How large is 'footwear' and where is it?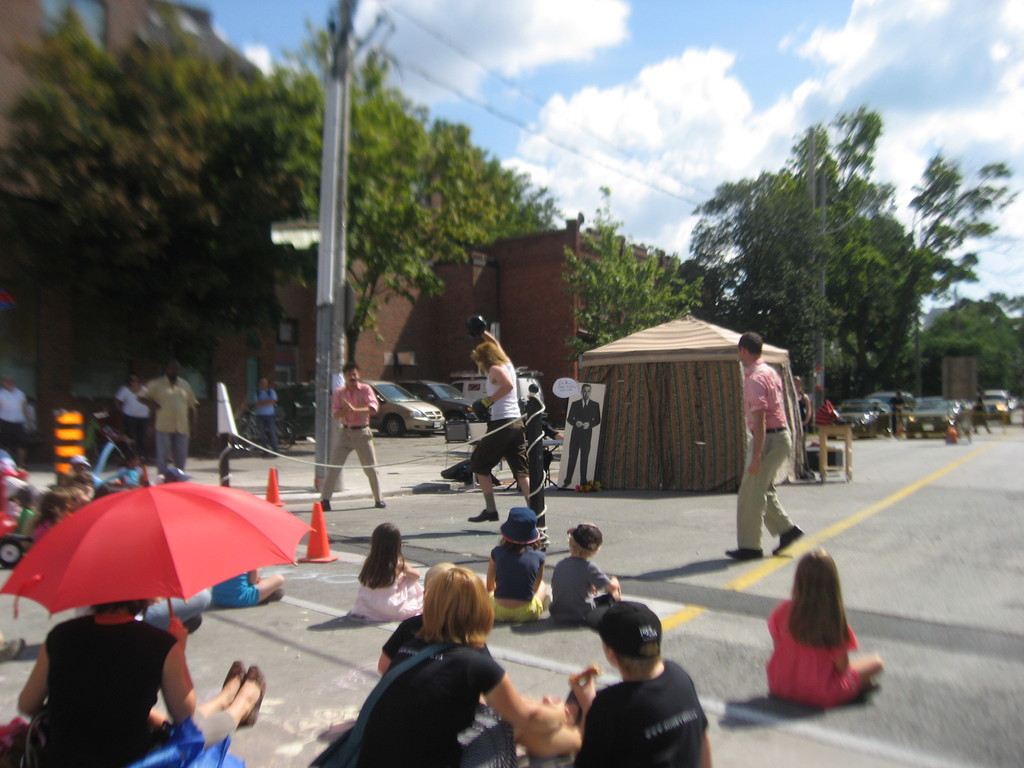
Bounding box: box(561, 482, 570, 491).
